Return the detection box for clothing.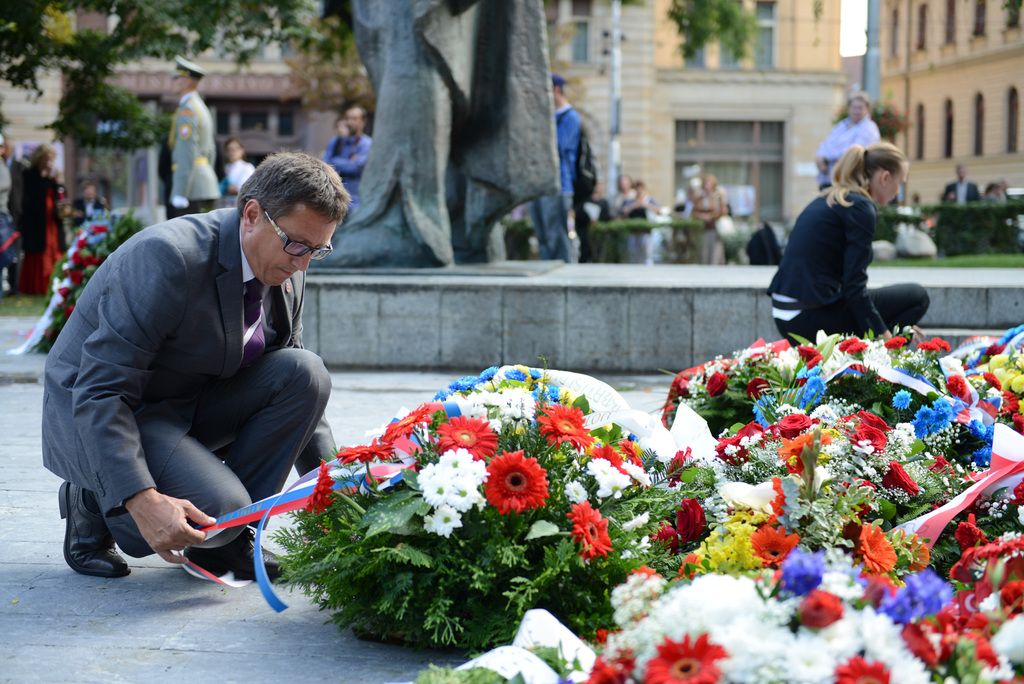
[164, 95, 225, 226].
